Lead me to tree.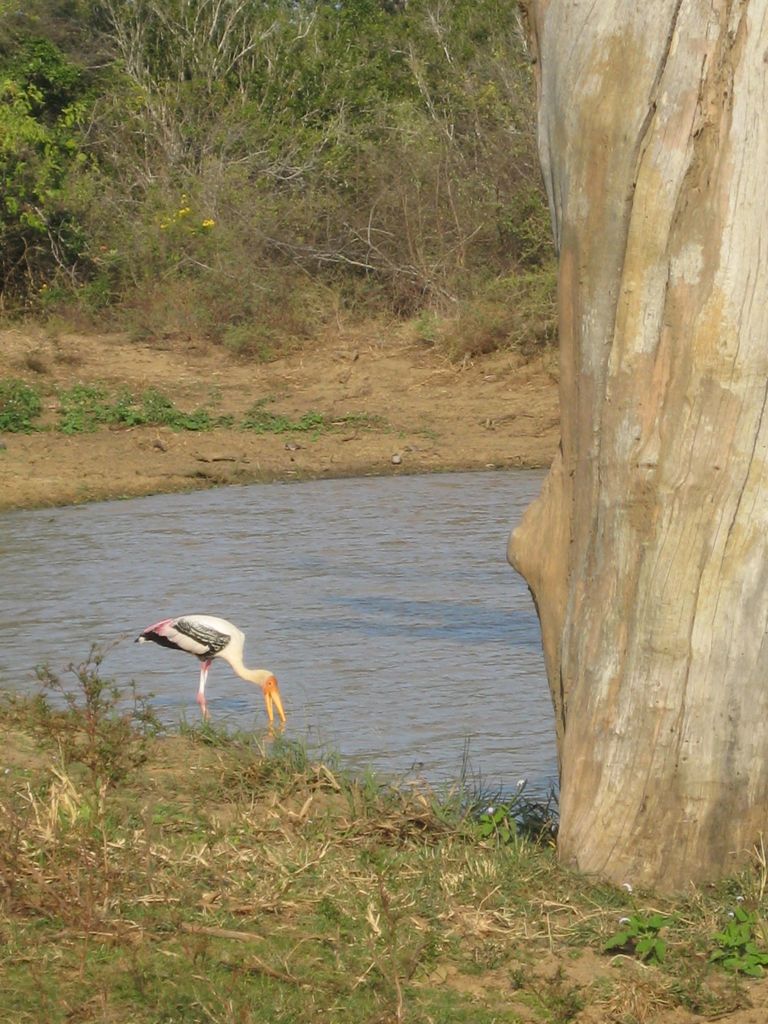
Lead to x1=492 y1=23 x2=753 y2=851.
